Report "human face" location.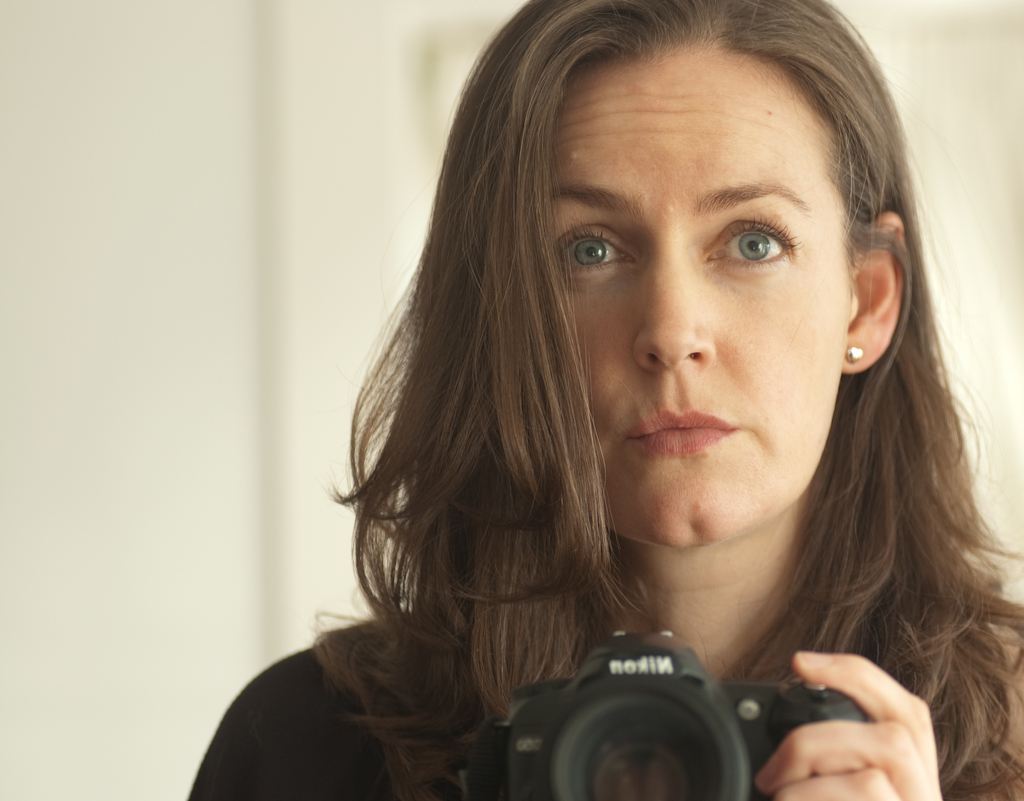
Report: pyautogui.locateOnScreen(503, 33, 857, 558).
